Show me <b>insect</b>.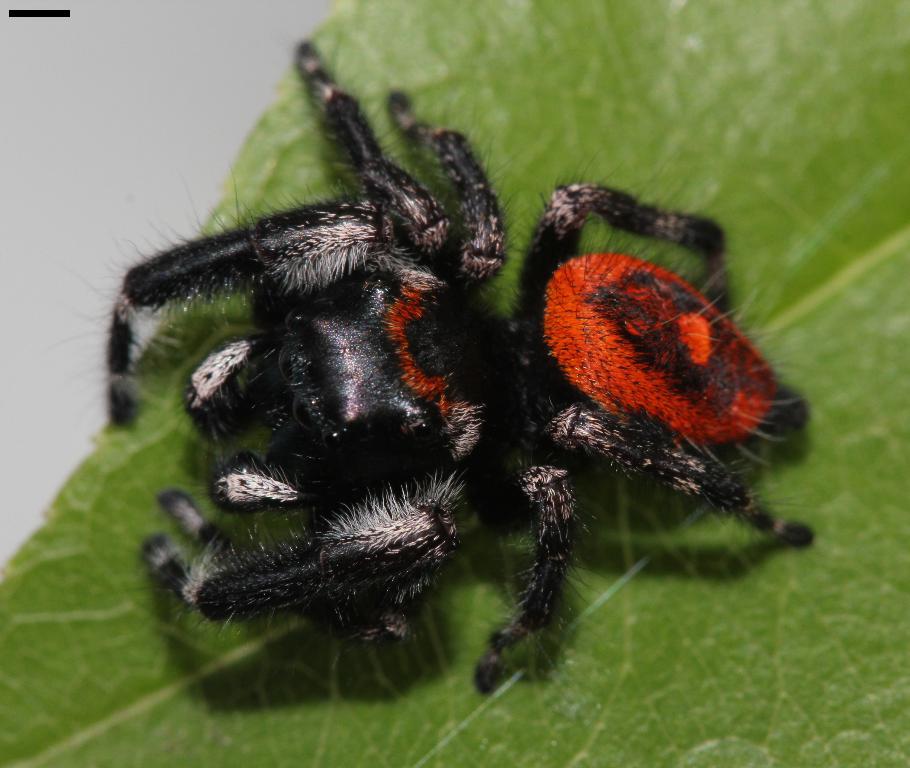
<b>insect</b> is here: left=63, top=35, right=820, bottom=695.
